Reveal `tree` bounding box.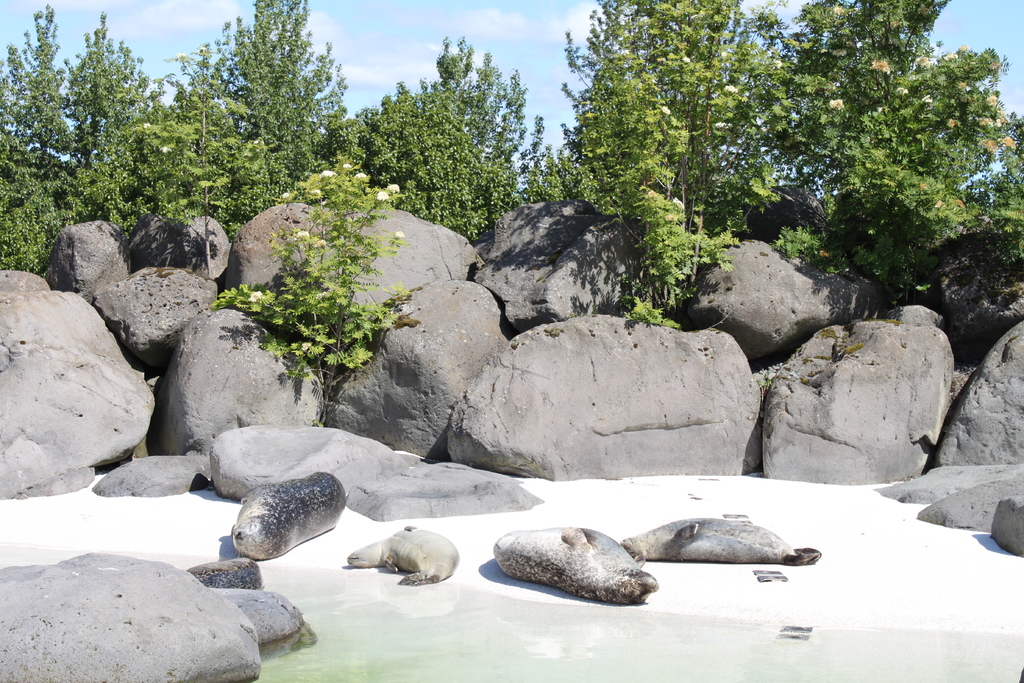
Revealed: (x1=0, y1=7, x2=91, y2=284).
